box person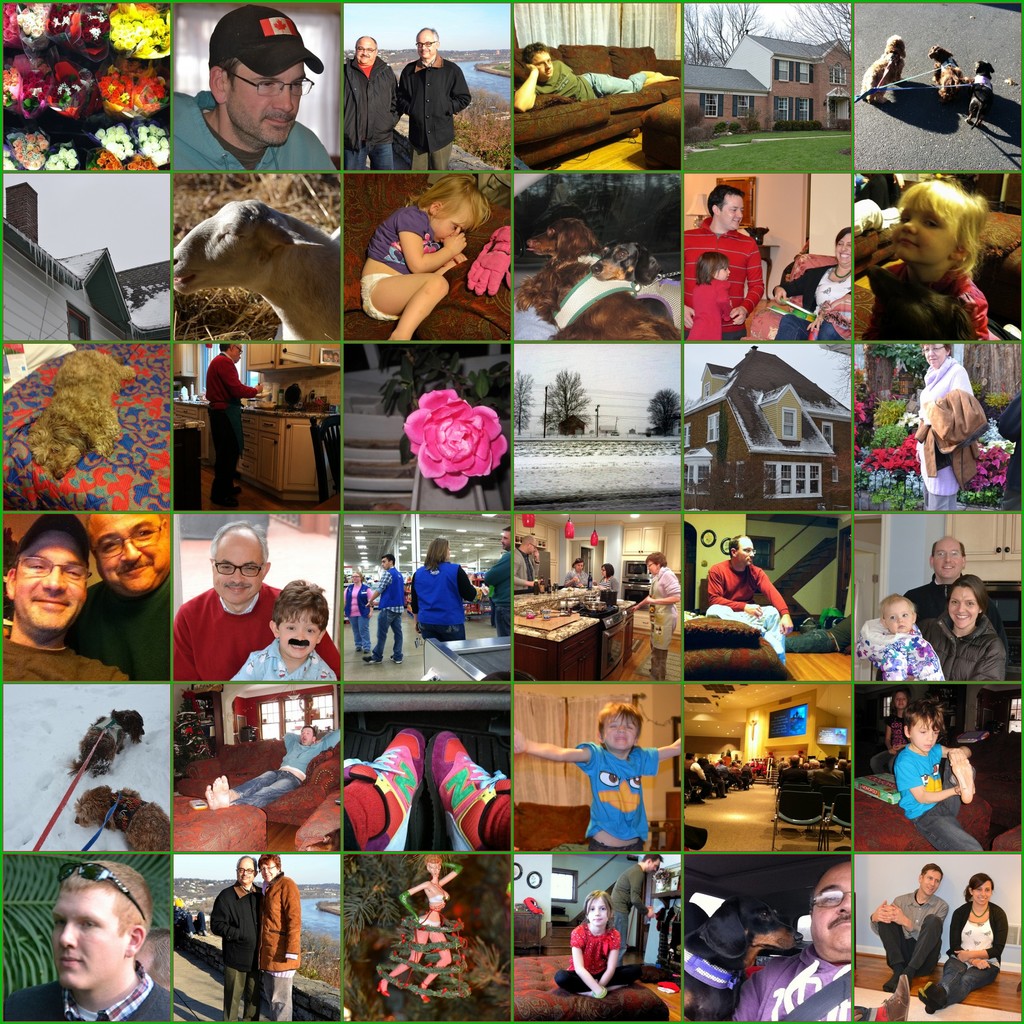
detection(906, 538, 967, 648)
